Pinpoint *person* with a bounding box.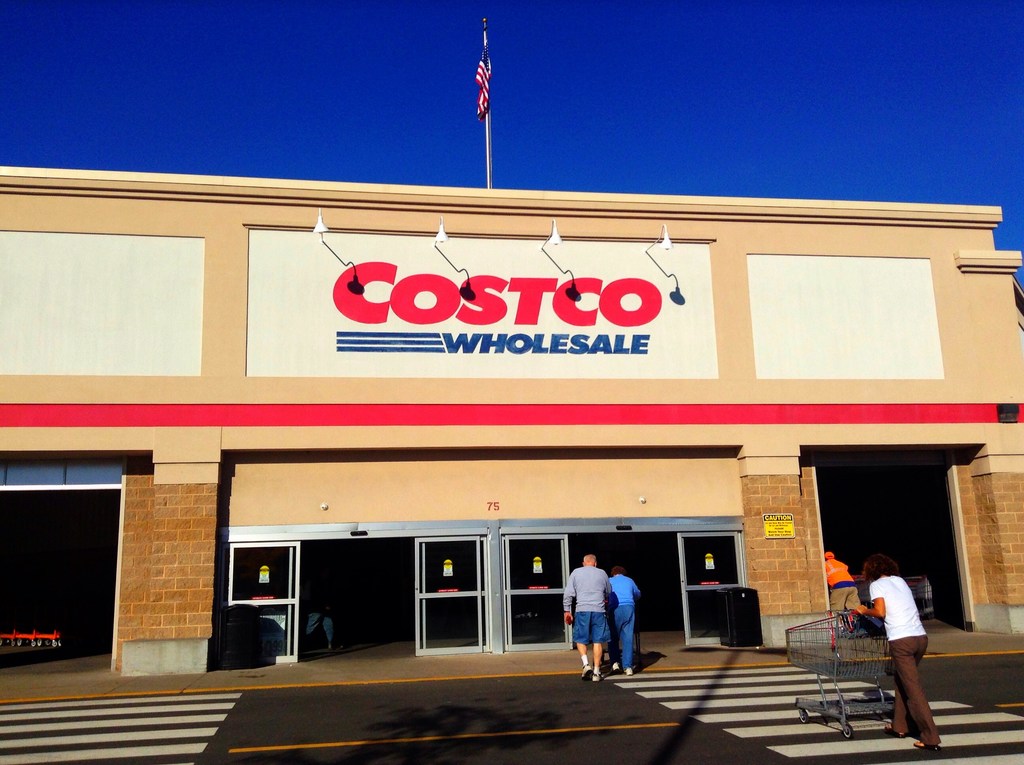
BBox(611, 568, 645, 680).
